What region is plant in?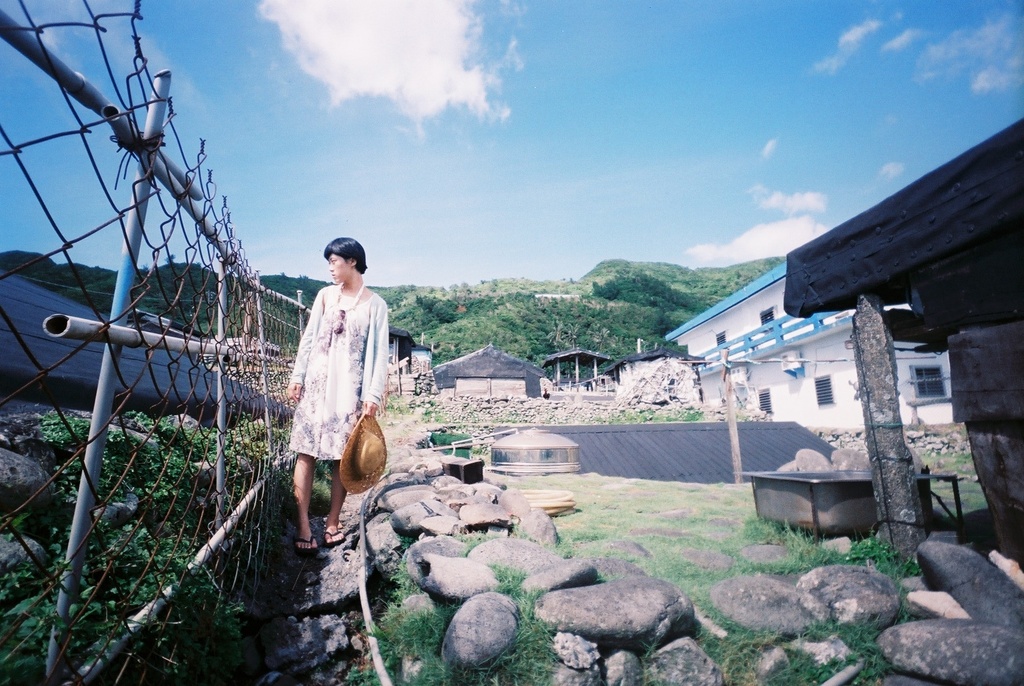
region(515, 520, 538, 546).
